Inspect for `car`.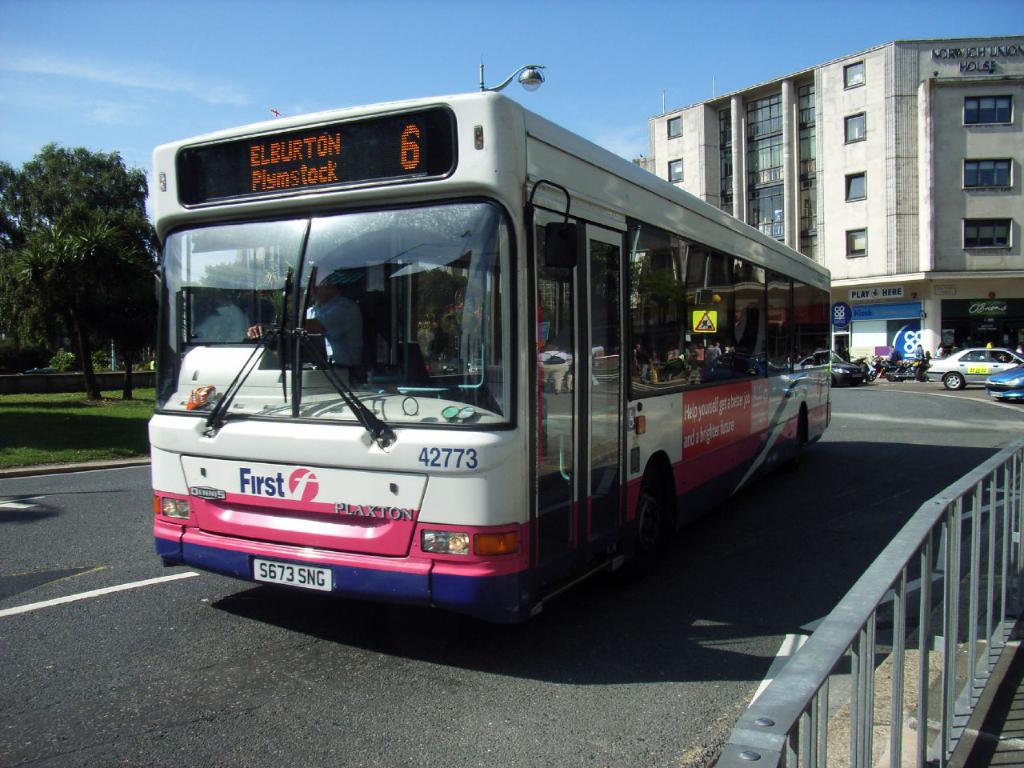
Inspection: {"x1": 983, "y1": 366, "x2": 1023, "y2": 402}.
